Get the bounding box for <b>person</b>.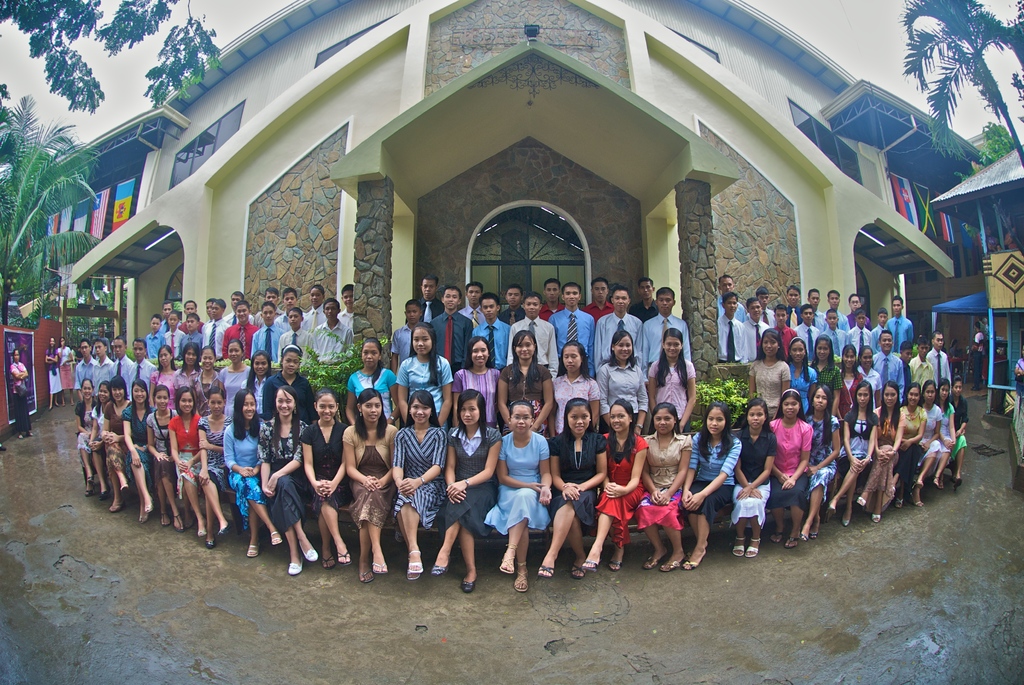
[682, 400, 742, 567].
